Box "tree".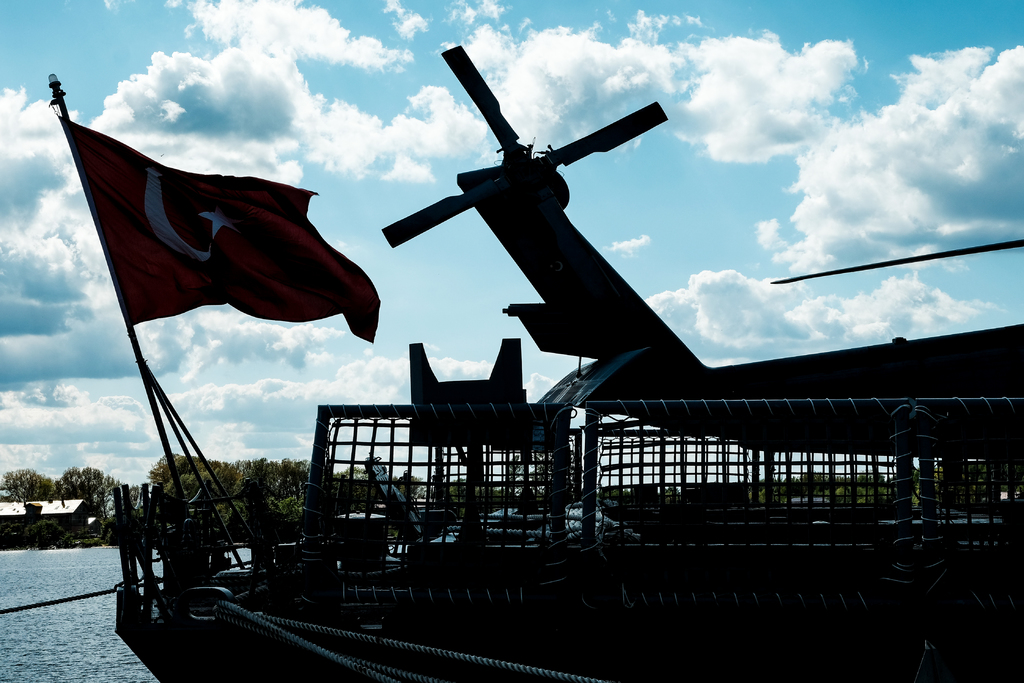
box(214, 445, 311, 541).
